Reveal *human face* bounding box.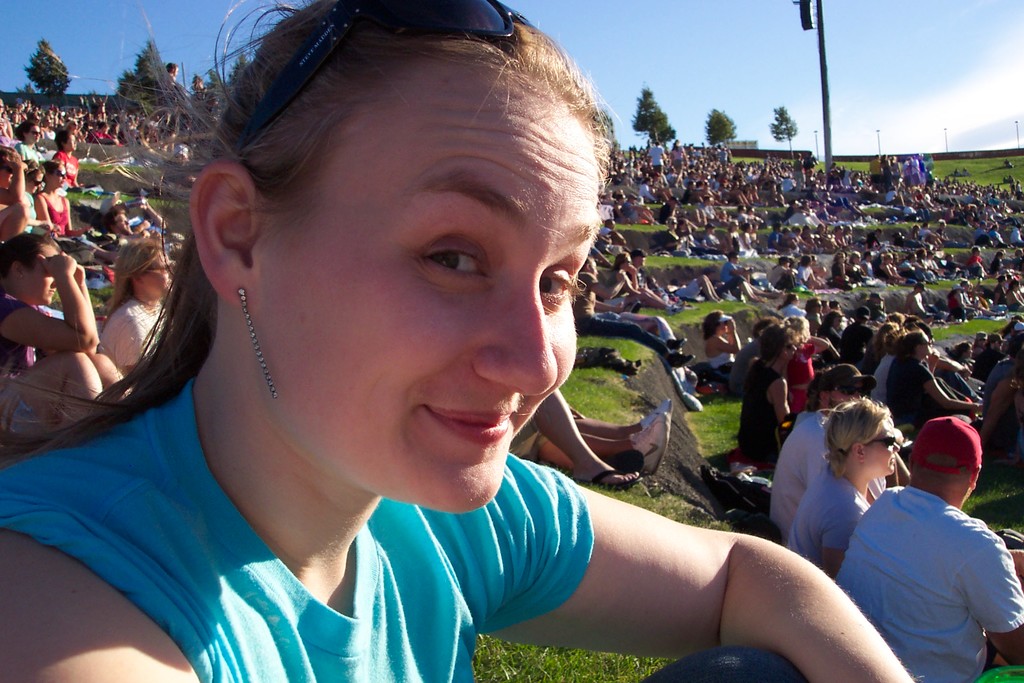
Revealed: locate(781, 338, 797, 361).
